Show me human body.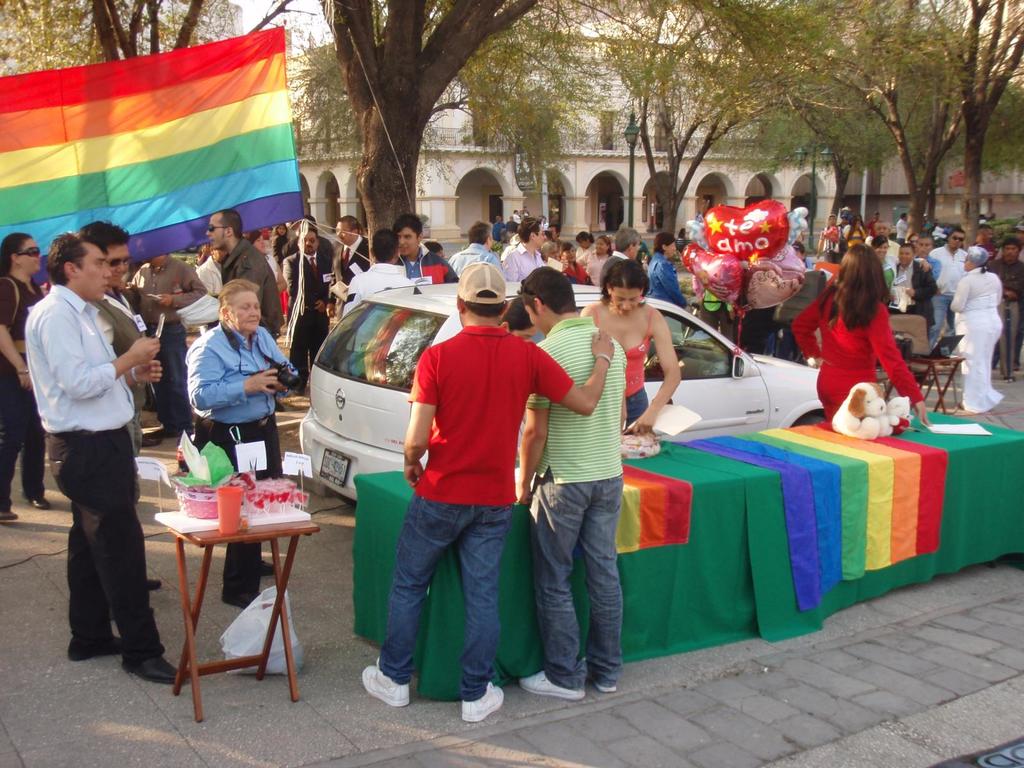
human body is here: l=388, t=207, r=453, b=280.
